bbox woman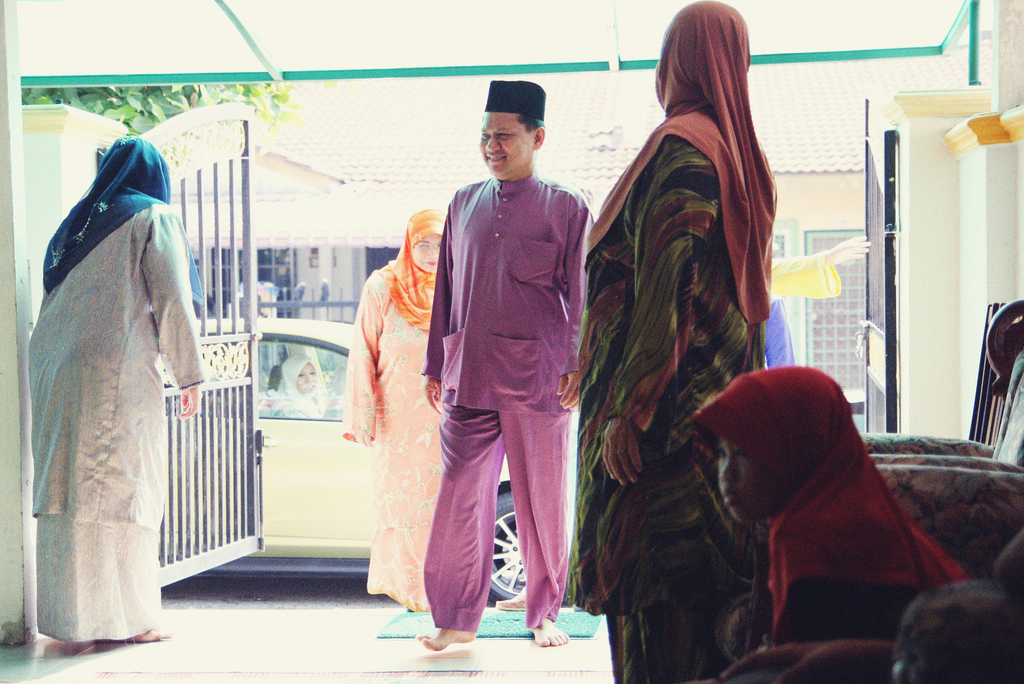
{"left": 568, "top": 0, "right": 772, "bottom": 683}
